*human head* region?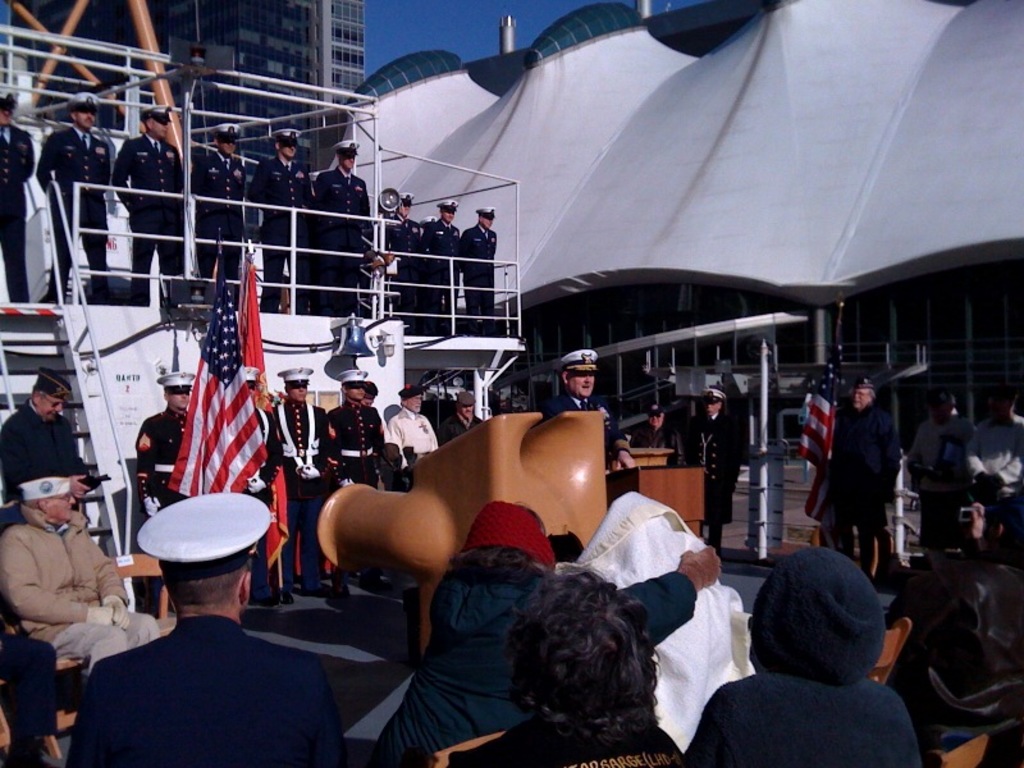
[left=646, top=403, right=667, bottom=422]
